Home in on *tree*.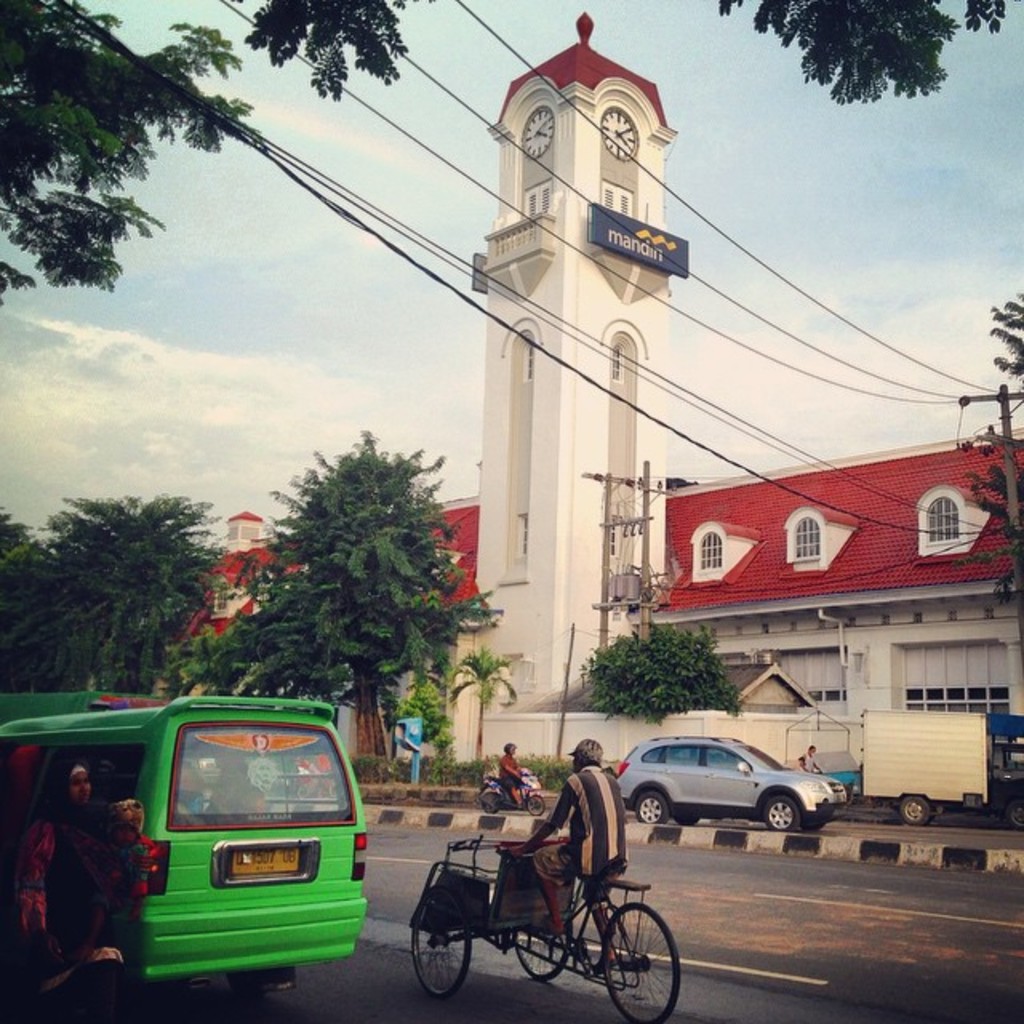
Homed in at detection(150, 598, 362, 731).
